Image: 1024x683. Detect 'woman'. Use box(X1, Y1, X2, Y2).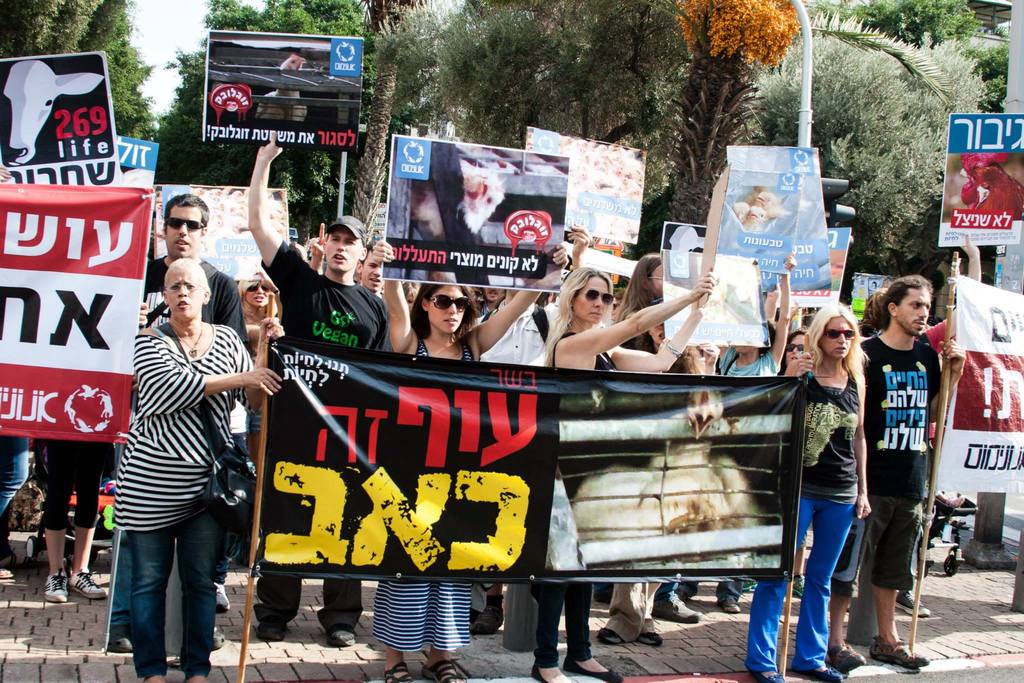
box(364, 239, 570, 682).
